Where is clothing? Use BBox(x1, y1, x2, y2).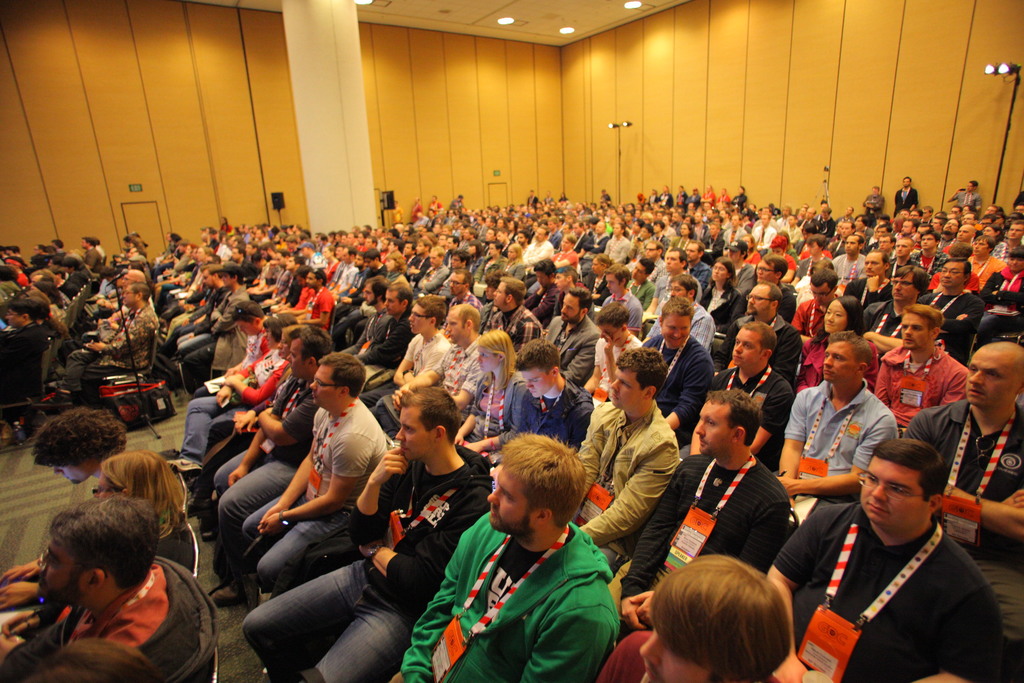
BBox(54, 301, 157, 384).
